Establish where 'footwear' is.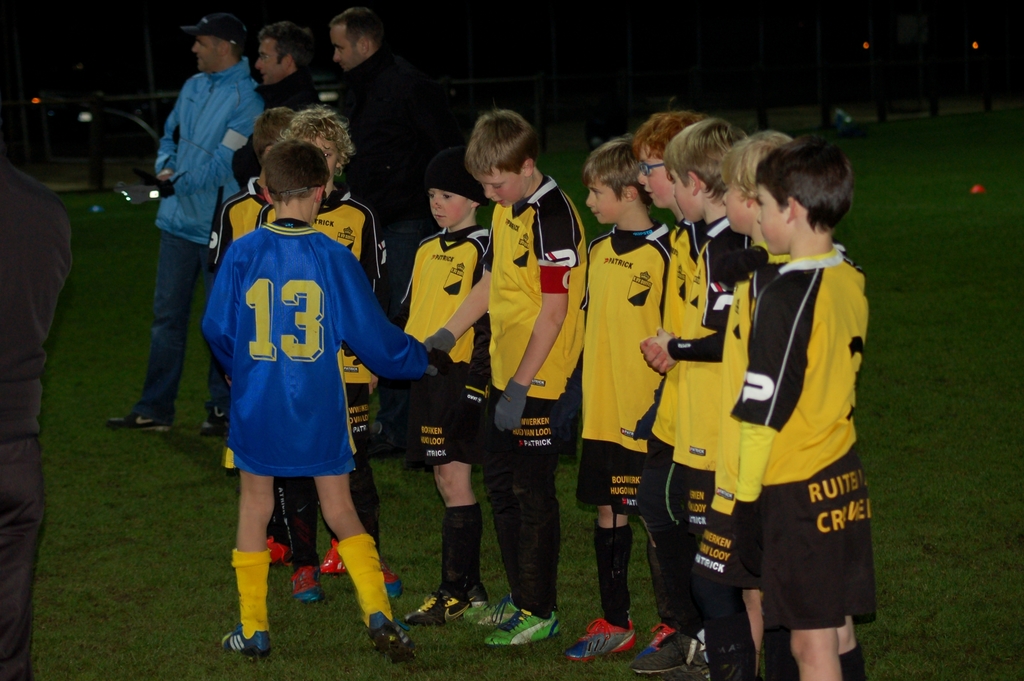
Established at bbox(203, 400, 228, 438).
